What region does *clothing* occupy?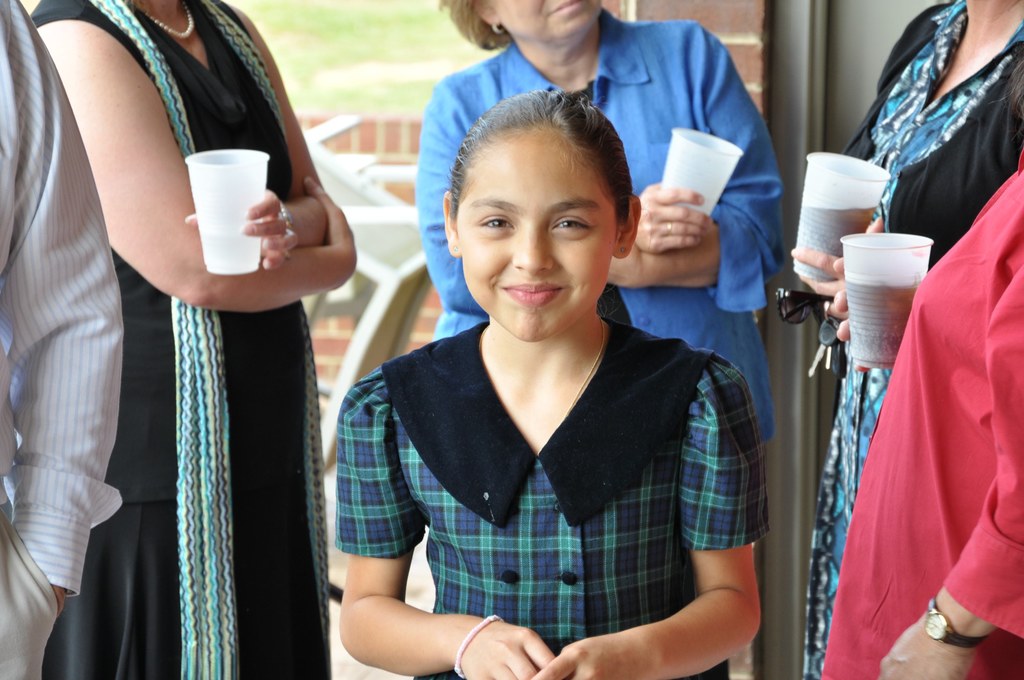
(344,283,758,665).
